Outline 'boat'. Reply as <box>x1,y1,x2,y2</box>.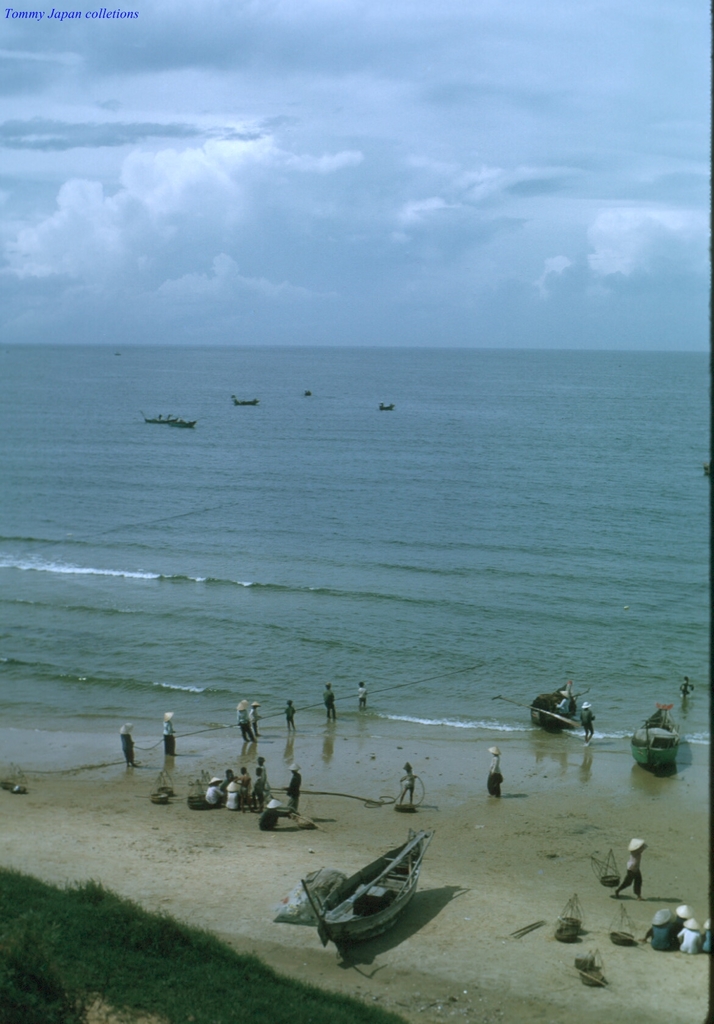
<box>145,413,178,426</box>.
